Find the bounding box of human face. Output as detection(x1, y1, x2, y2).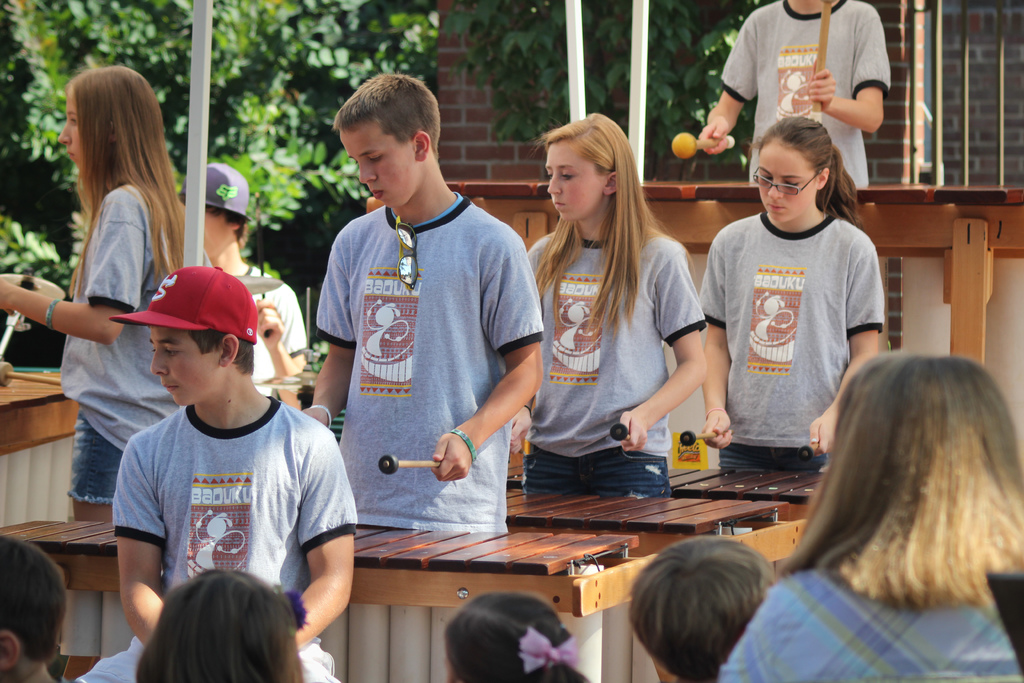
detection(58, 86, 84, 176).
